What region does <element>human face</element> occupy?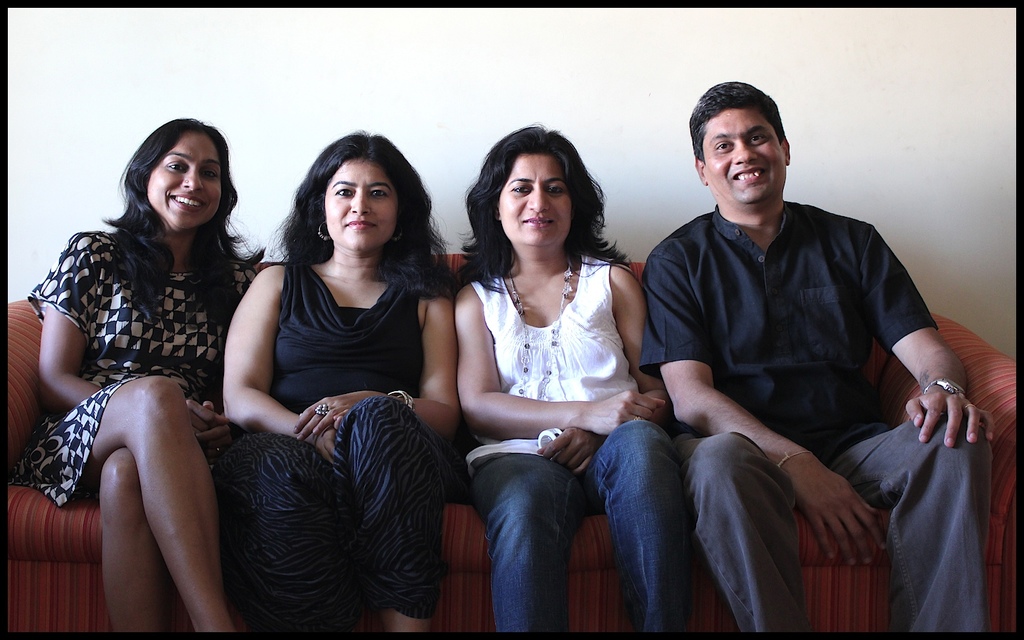
detection(706, 120, 786, 201).
